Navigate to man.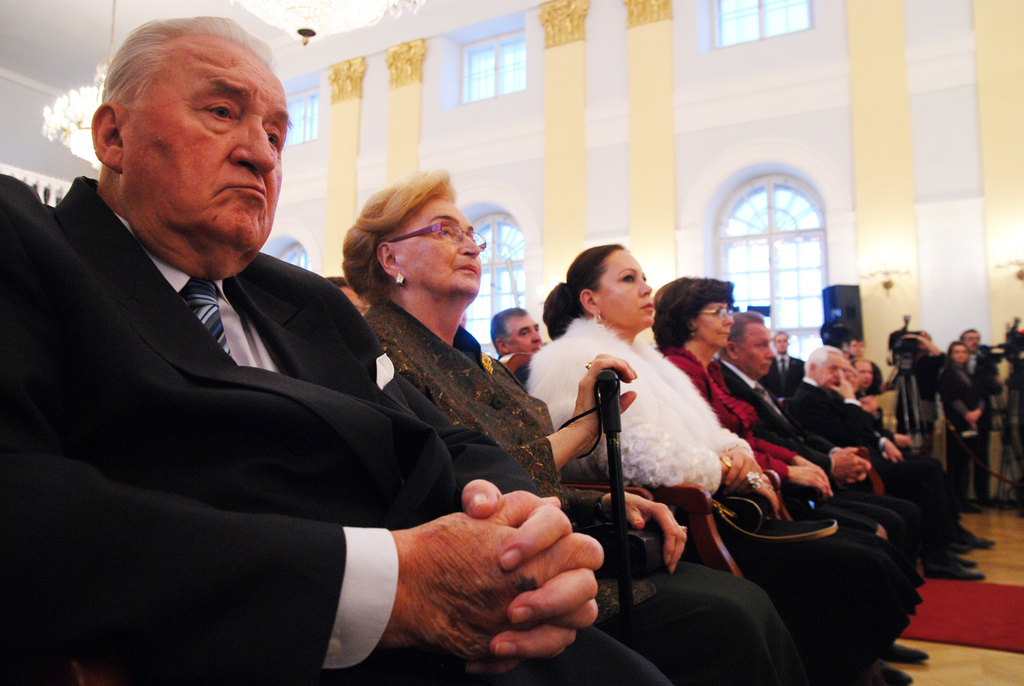
Navigation target: detection(944, 326, 1000, 494).
